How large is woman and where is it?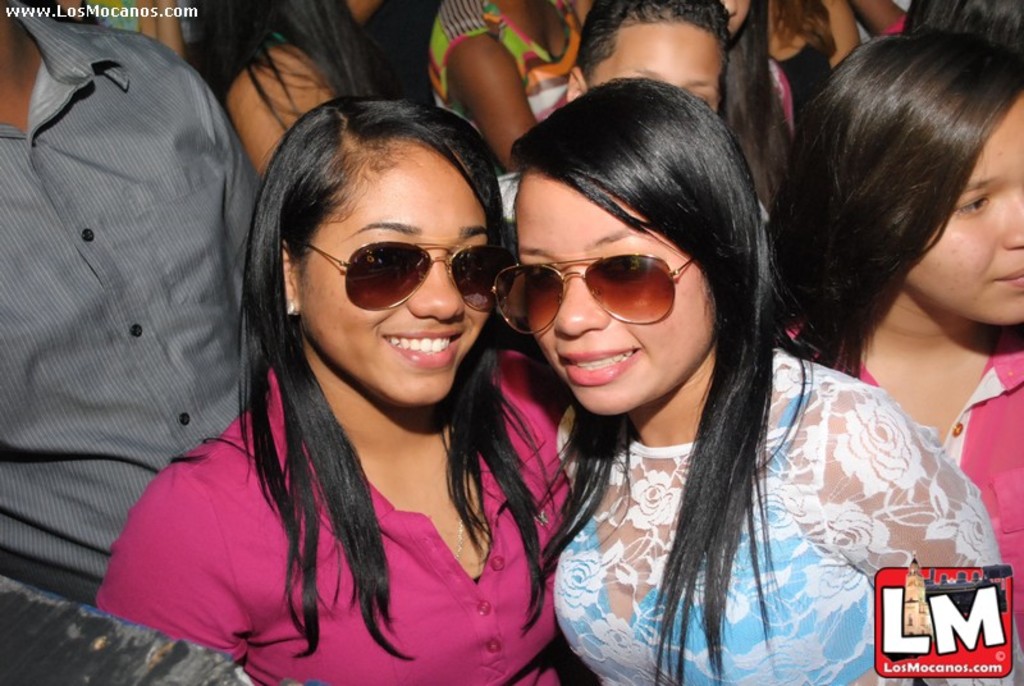
Bounding box: crop(179, 0, 376, 192).
